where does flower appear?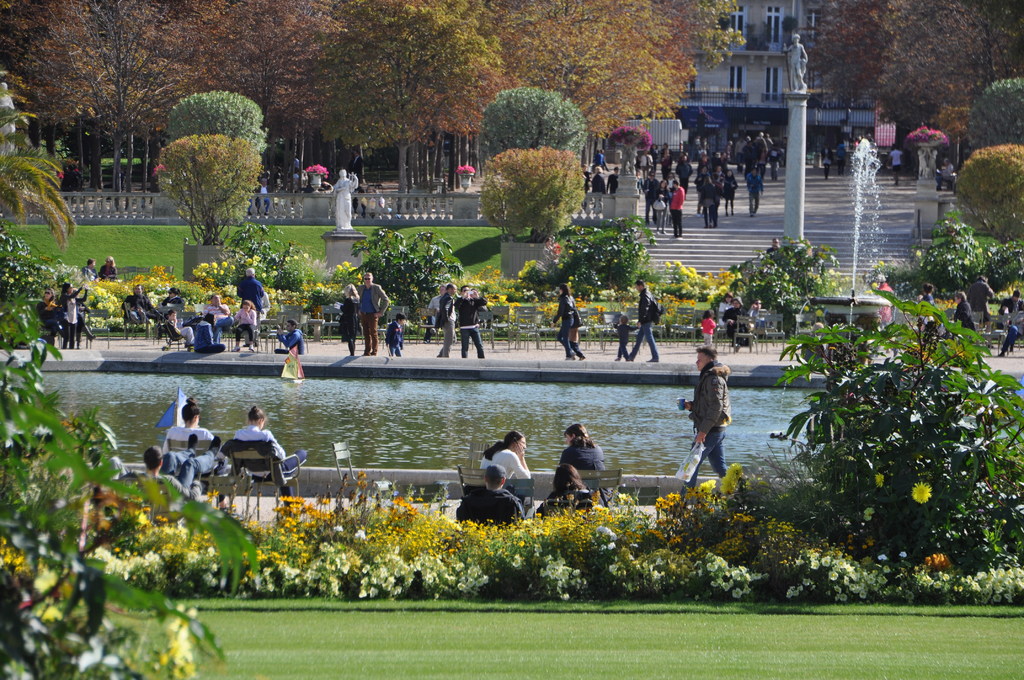
Appears at (152, 160, 167, 176).
